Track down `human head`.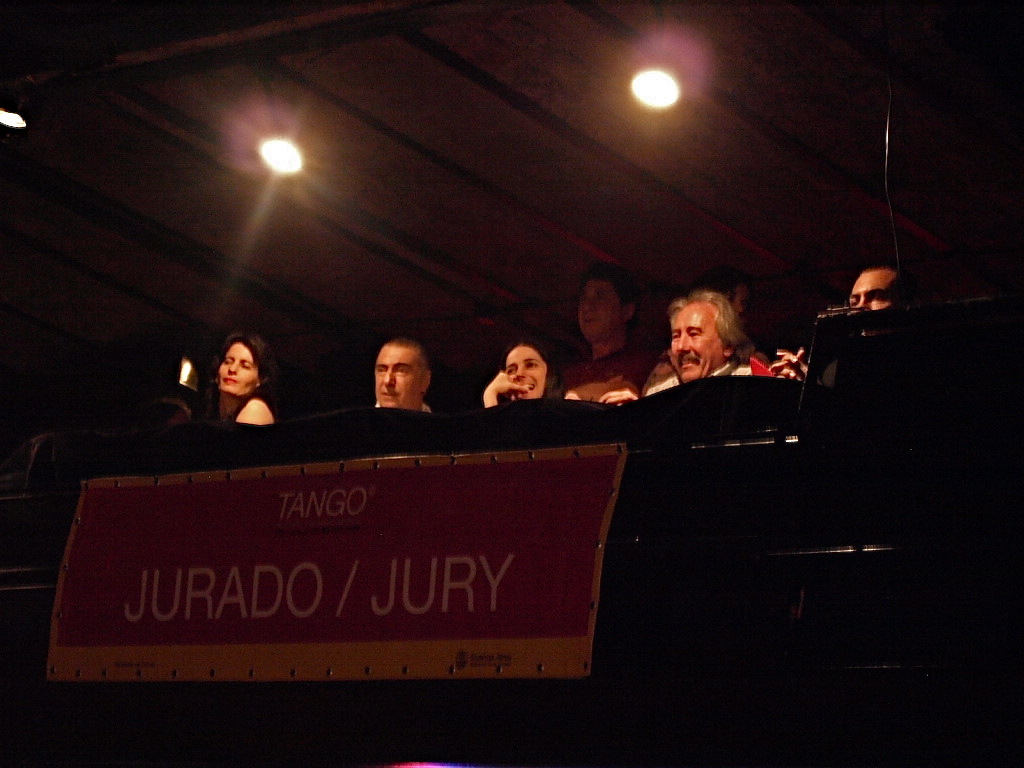
Tracked to <box>577,269,639,342</box>.
